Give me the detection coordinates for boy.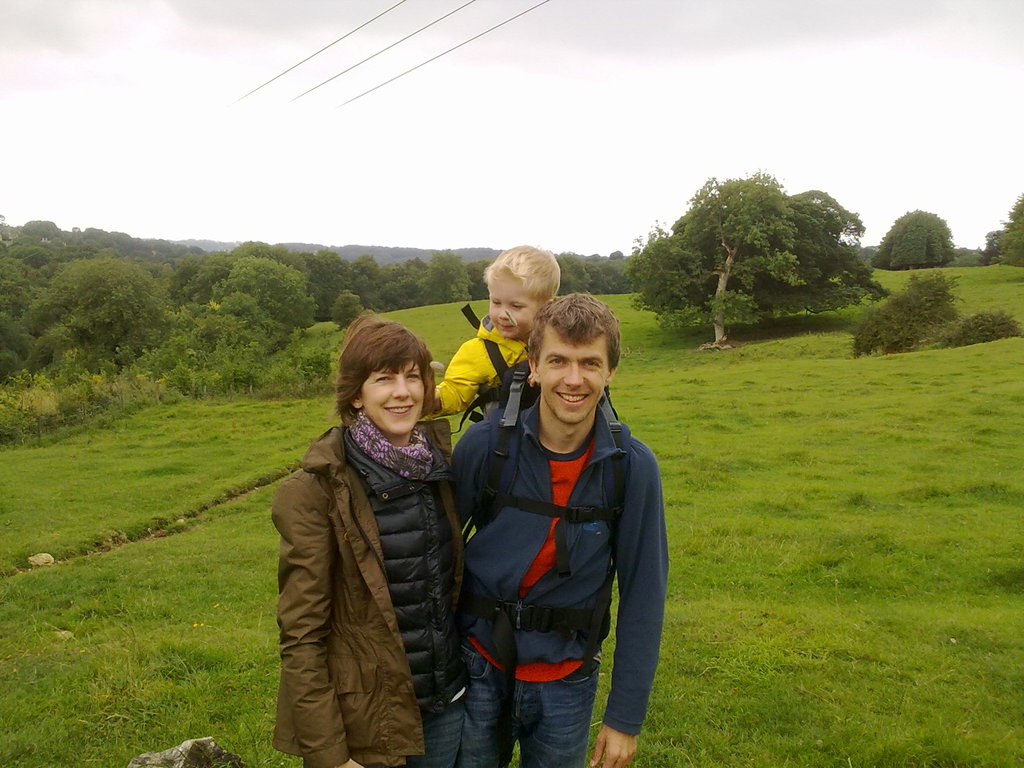
region(419, 237, 567, 433).
